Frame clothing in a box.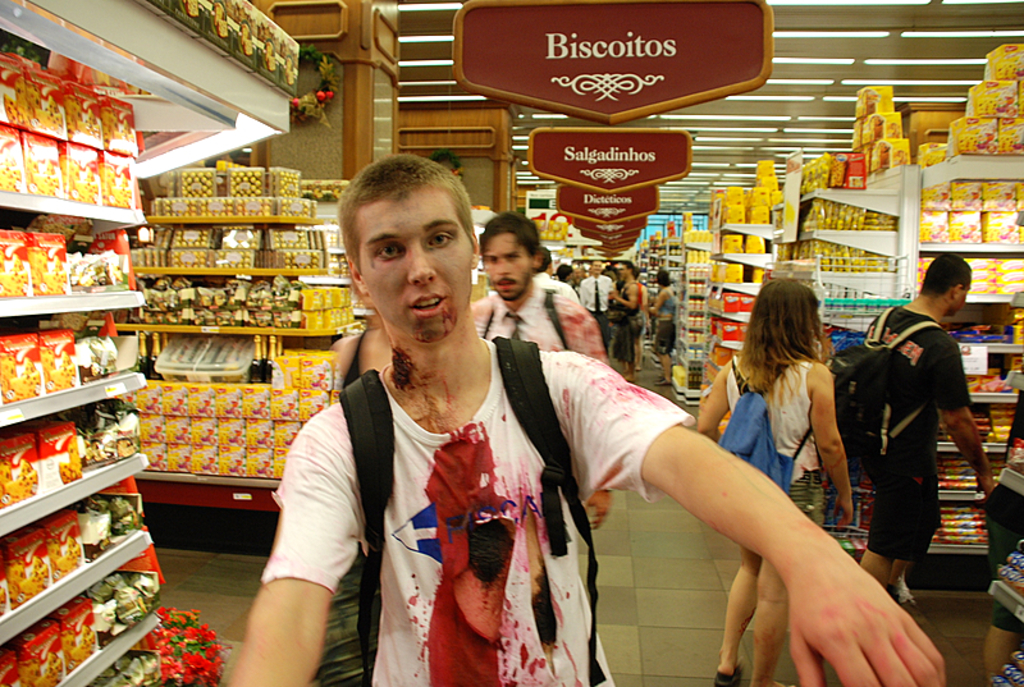
{"left": 612, "top": 274, "right": 646, "bottom": 366}.
